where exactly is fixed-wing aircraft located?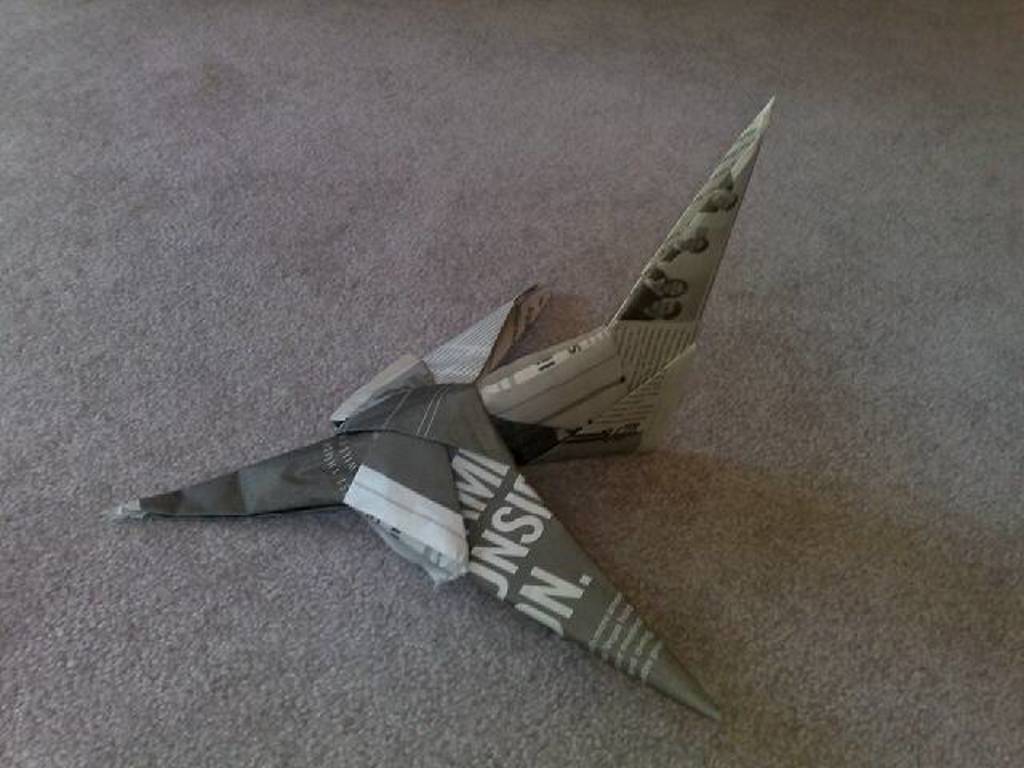
Its bounding box is crop(96, 93, 763, 728).
